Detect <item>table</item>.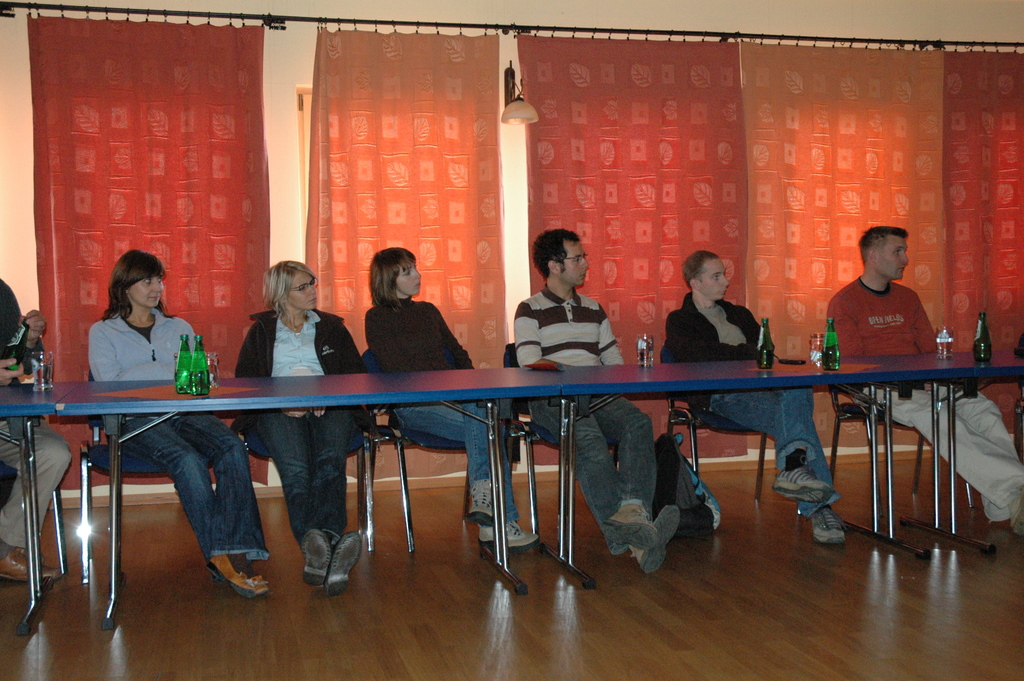
Detected at l=0, t=380, r=58, b=635.
